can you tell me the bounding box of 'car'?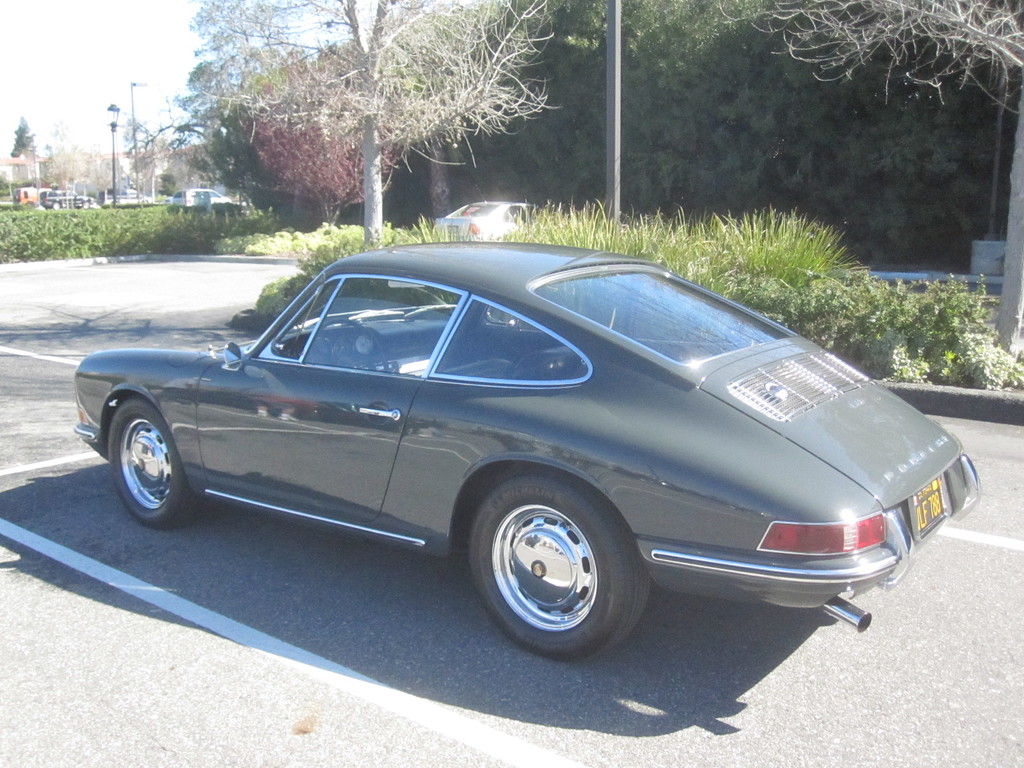
77, 241, 984, 664.
